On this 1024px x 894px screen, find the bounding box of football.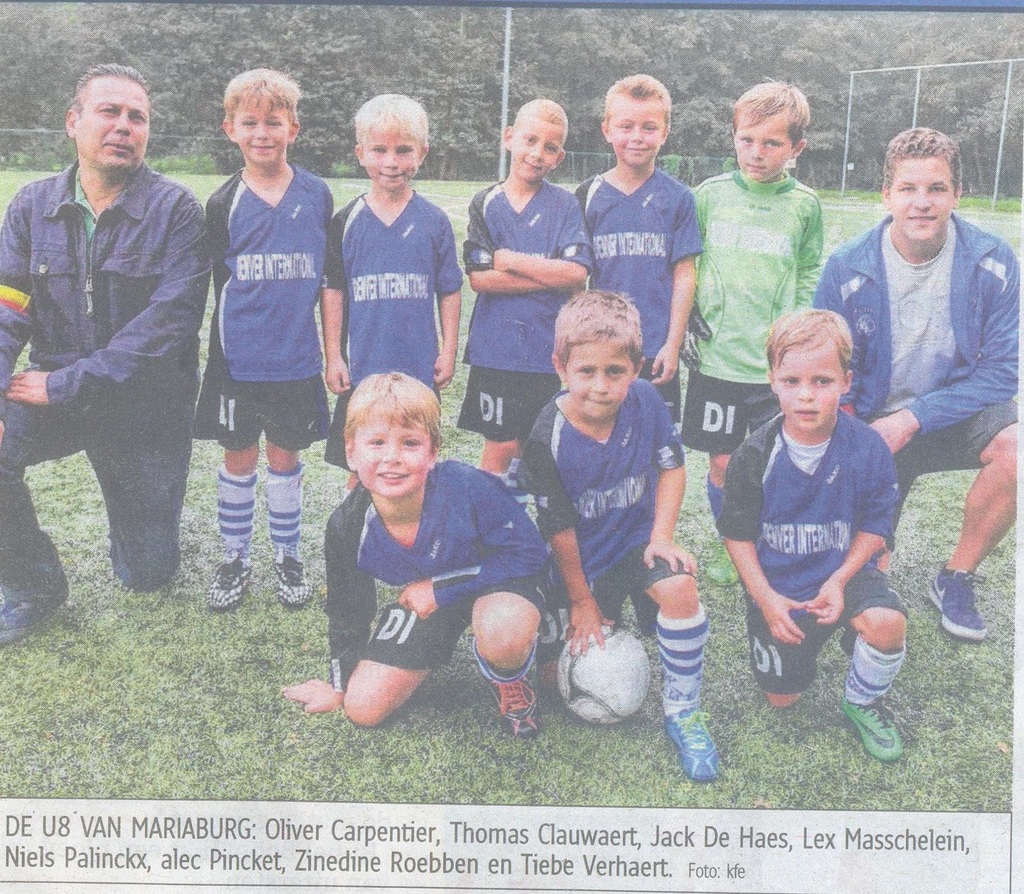
Bounding box: bbox=(557, 623, 654, 723).
